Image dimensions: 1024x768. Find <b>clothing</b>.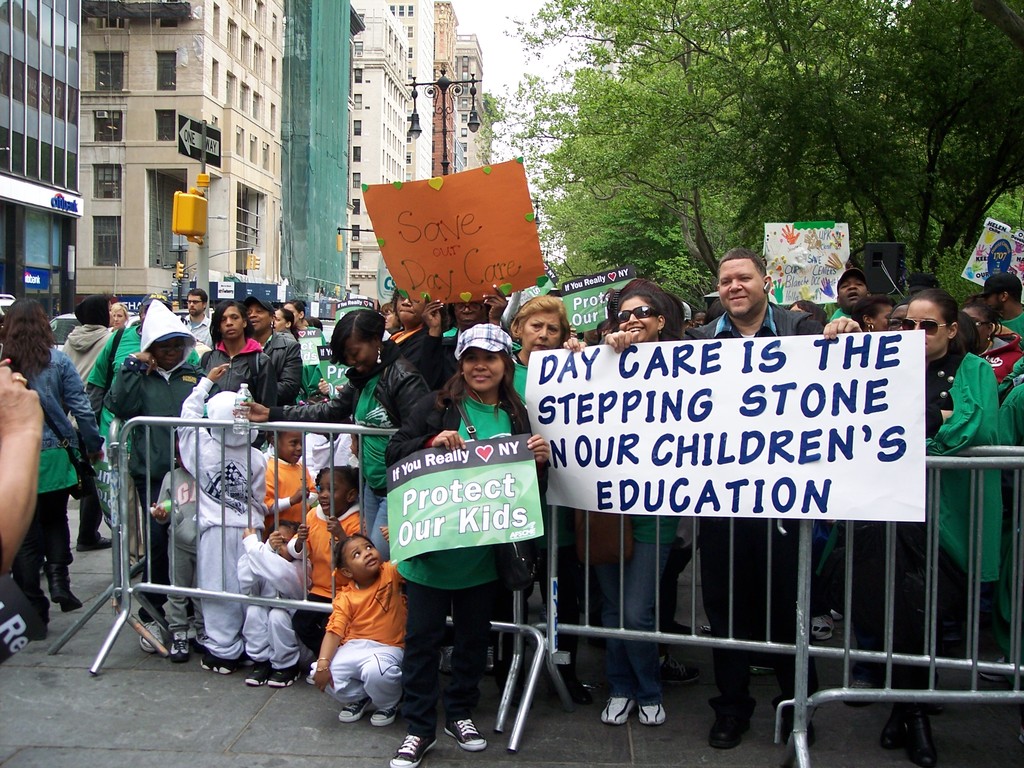
locate(584, 522, 670, 729).
